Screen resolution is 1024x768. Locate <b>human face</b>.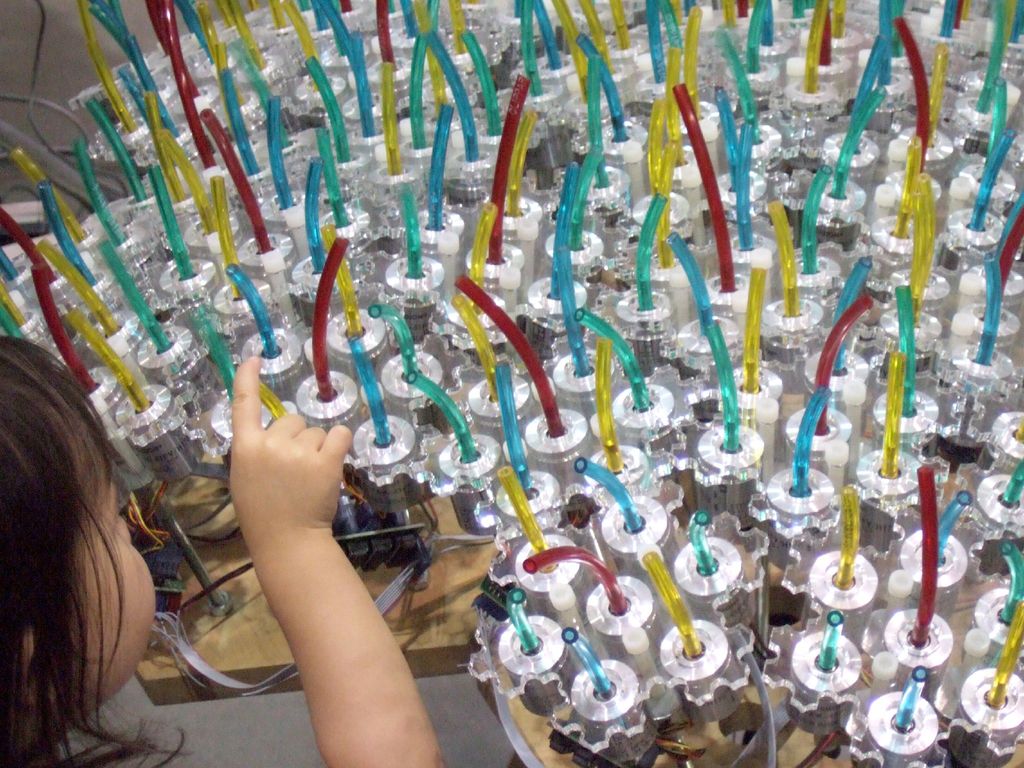
crop(38, 479, 161, 724).
